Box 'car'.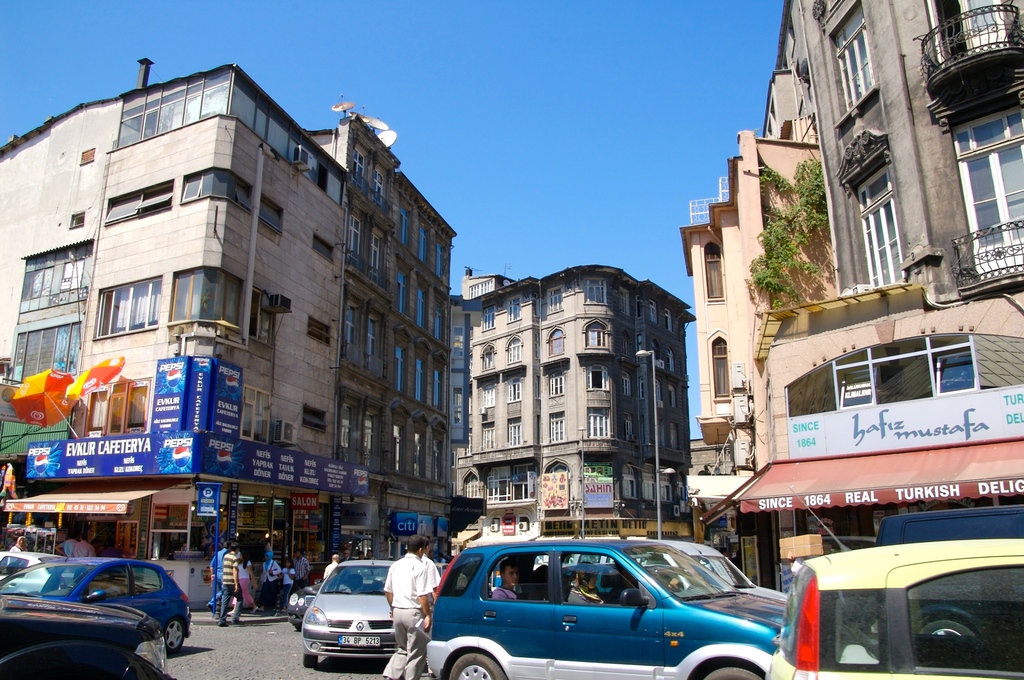
0/548/190/657.
